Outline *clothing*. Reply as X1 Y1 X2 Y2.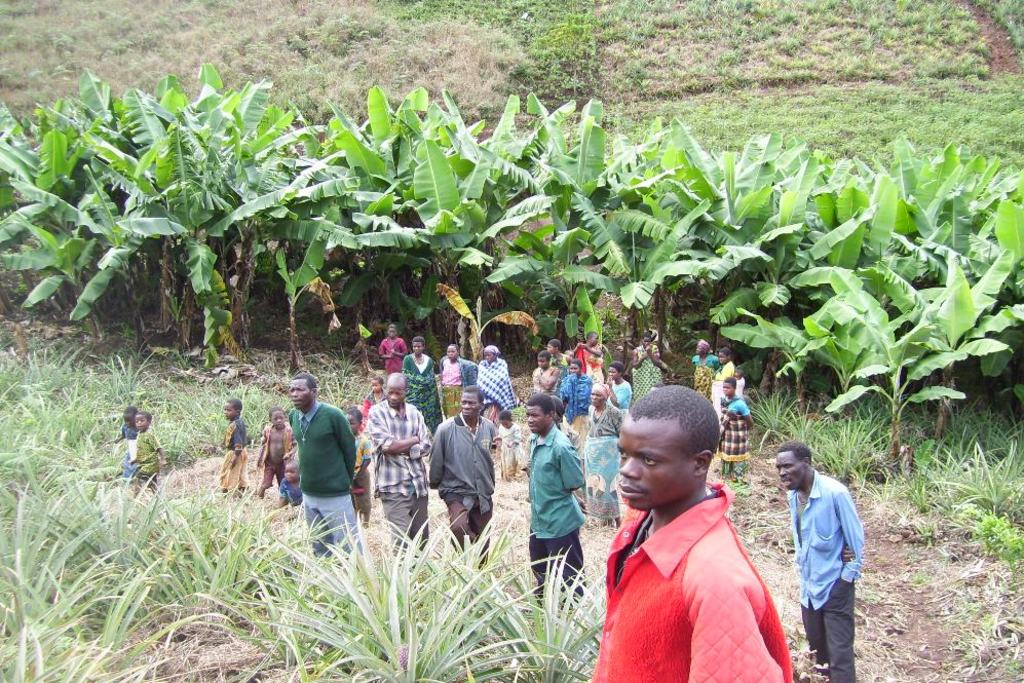
720 394 752 460.
